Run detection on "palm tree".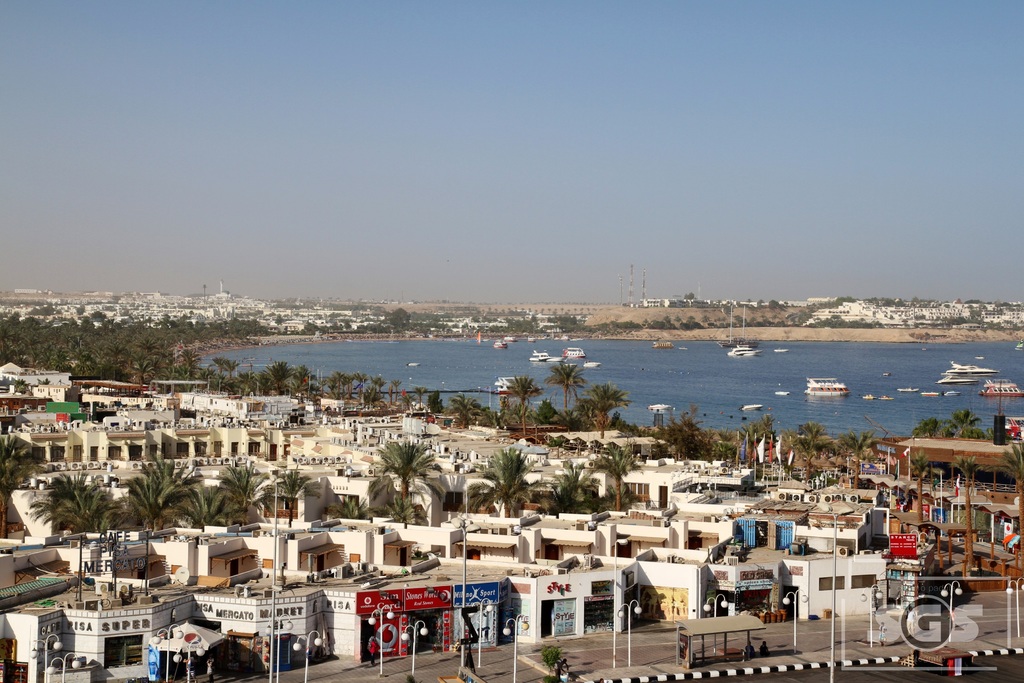
Result: x1=592, y1=374, x2=616, y2=440.
